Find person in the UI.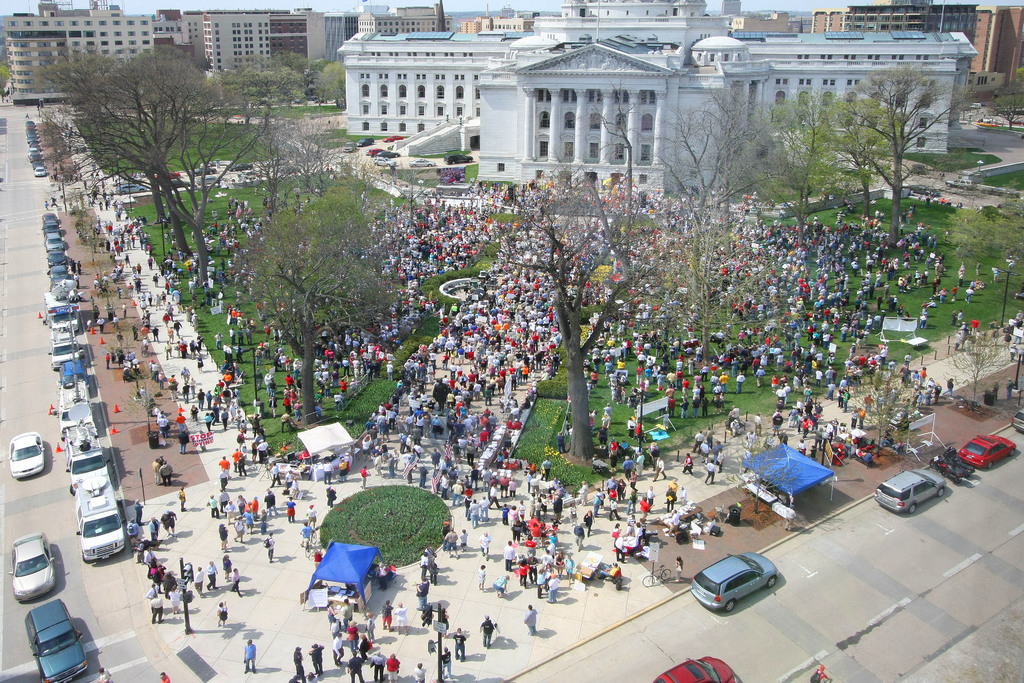
UI element at rect(385, 651, 401, 682).
